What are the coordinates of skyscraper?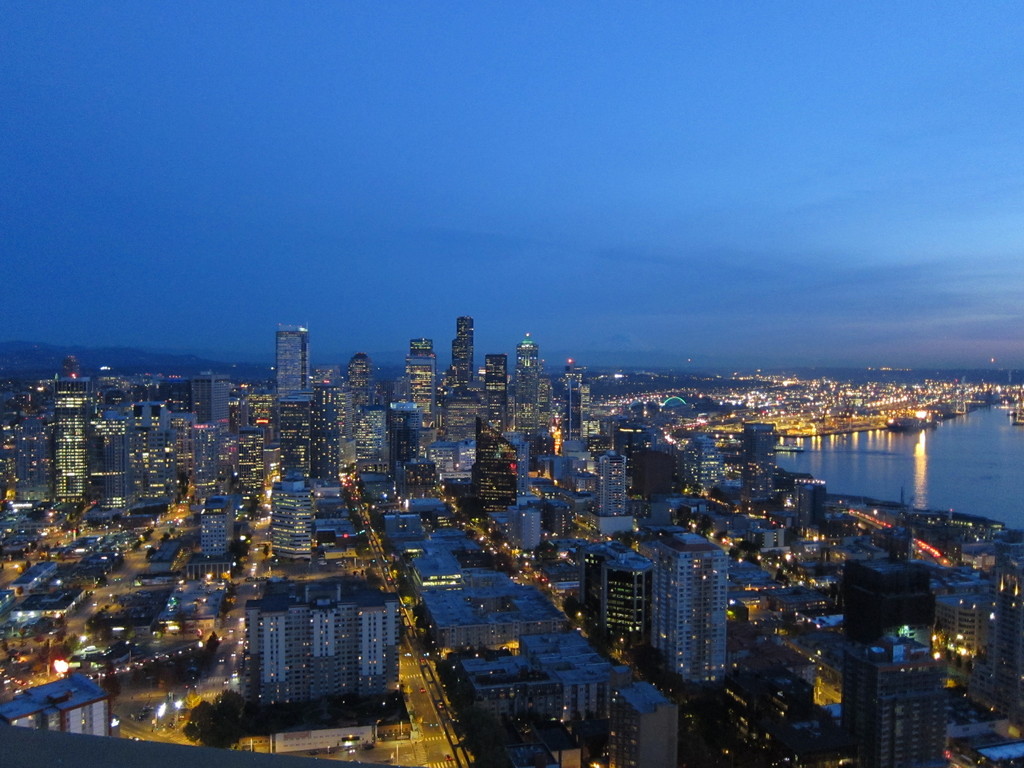
{"left": 481, "top": 358, "right": 511, "bottom": 413}.
